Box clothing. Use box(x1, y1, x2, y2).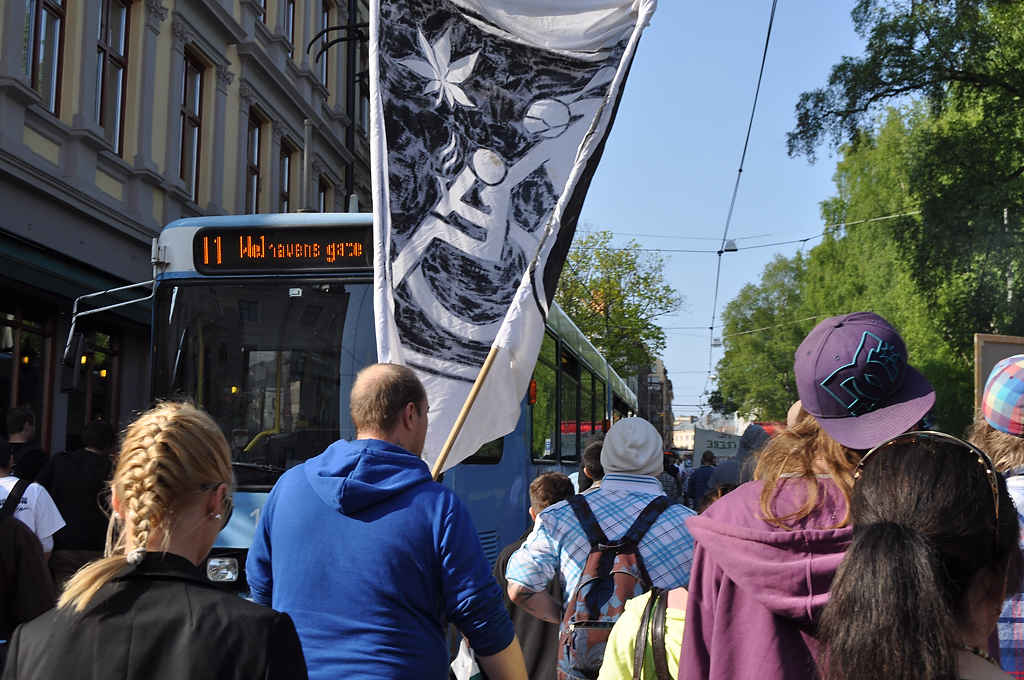
box(657, 469, 676, 505).
